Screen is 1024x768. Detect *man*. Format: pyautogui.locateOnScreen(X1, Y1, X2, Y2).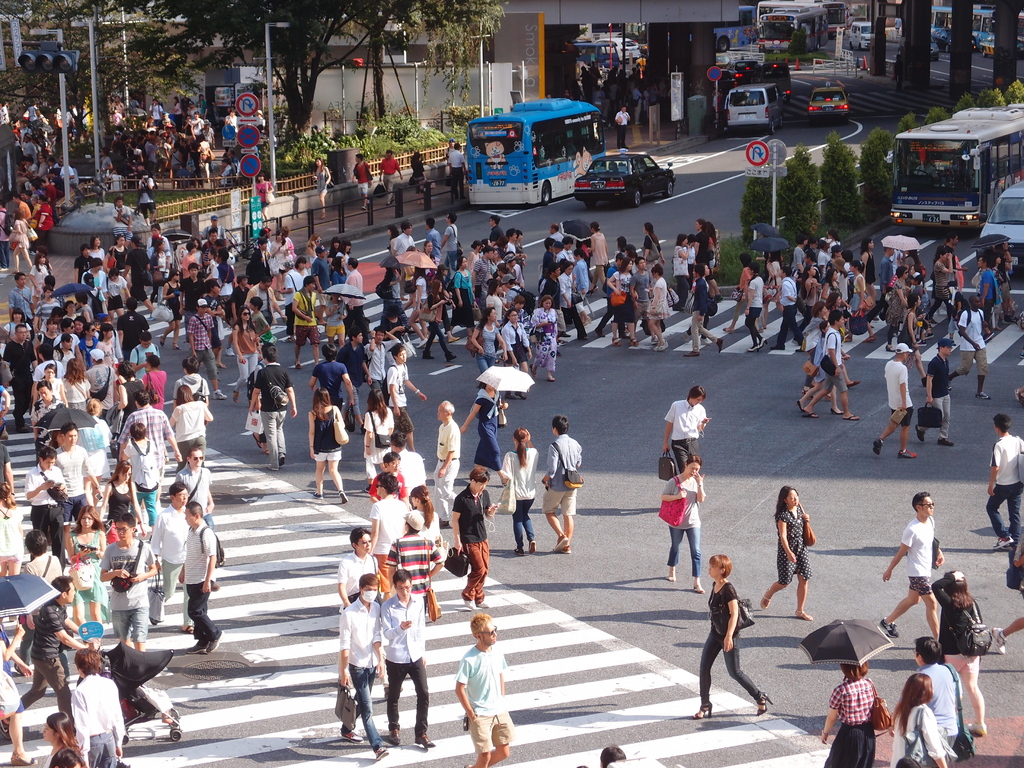
pyautogui.locateOnScreen(951, 291, 984, 400).
